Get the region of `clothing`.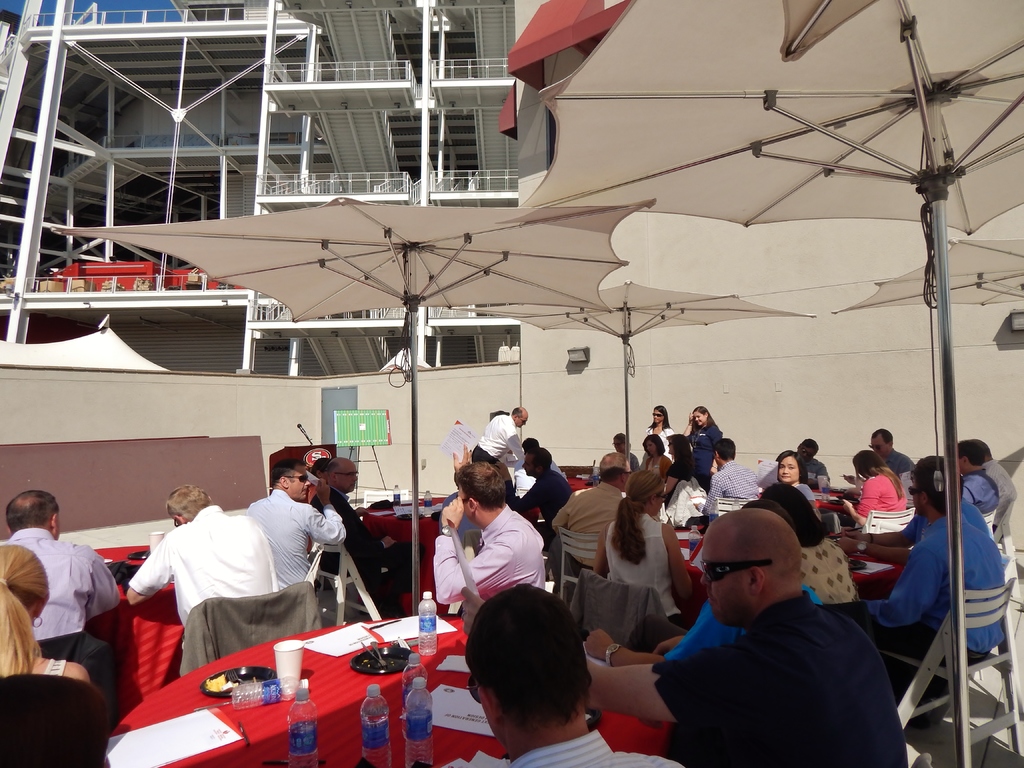
(x1=647, y1=452, x2=664, y2=477).
